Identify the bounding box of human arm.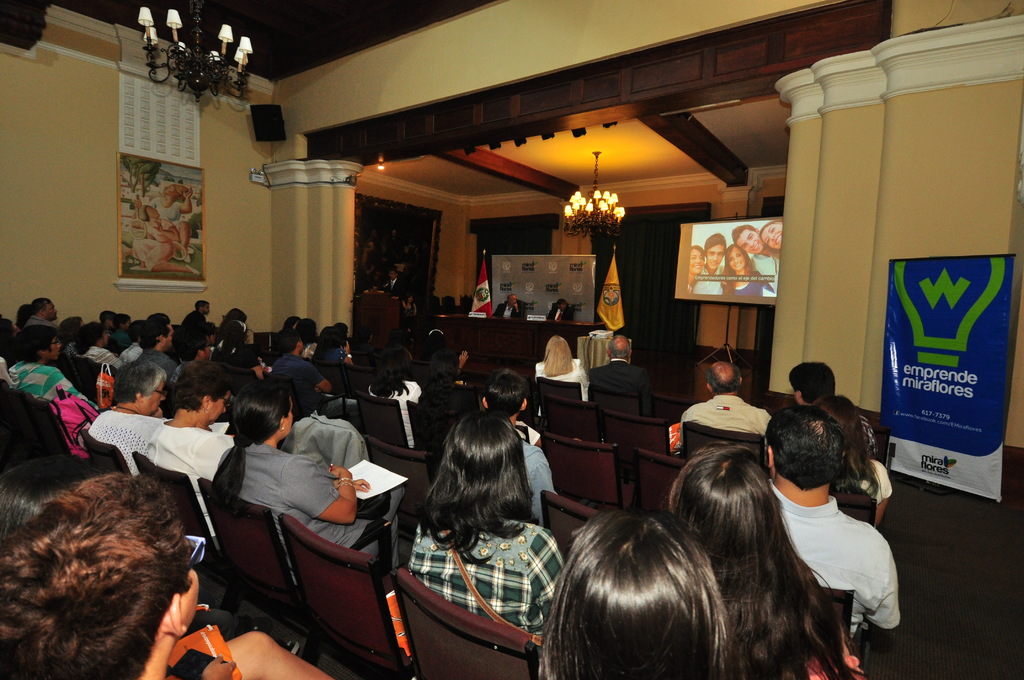
[left=522, top=420, right=541, bottom=448].
